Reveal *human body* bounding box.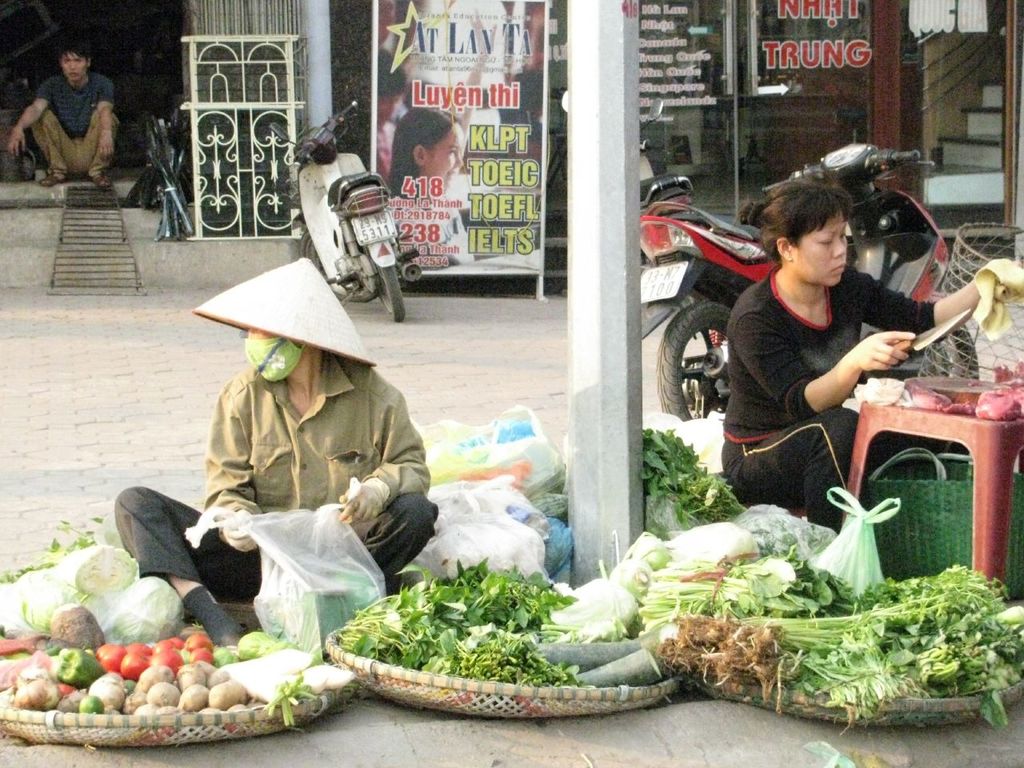
Revealed: 390 194 472 270.
